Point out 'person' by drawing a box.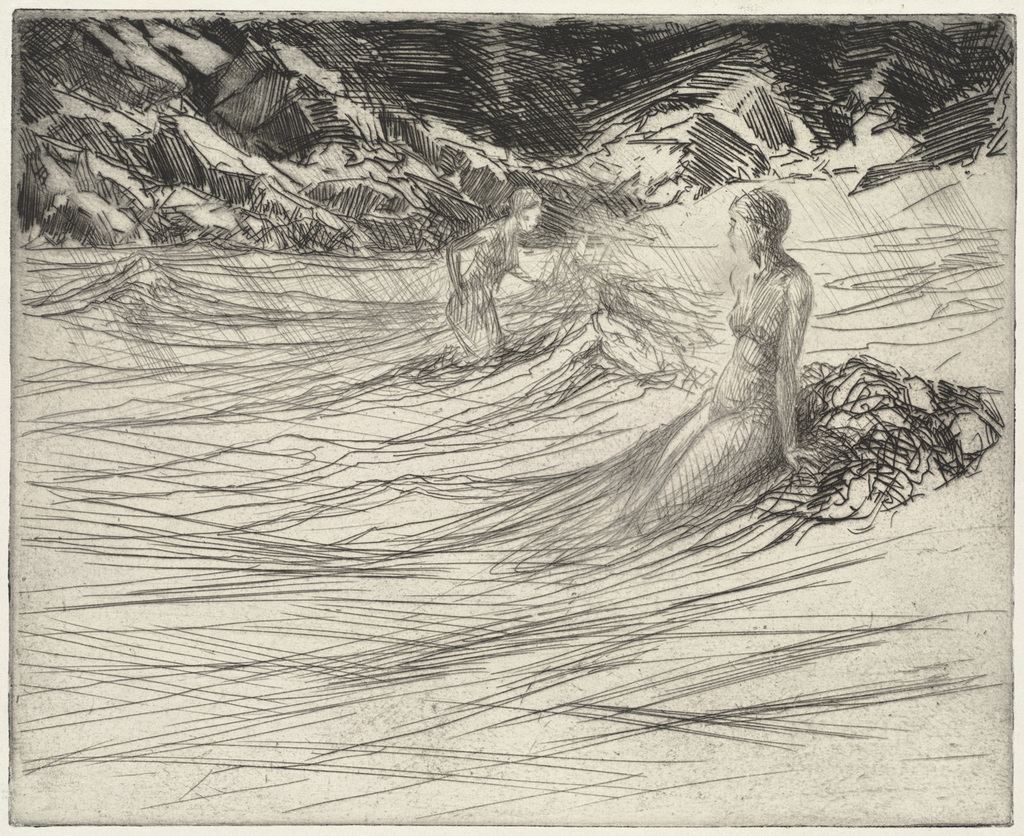
[445, 190, 546, 362].
